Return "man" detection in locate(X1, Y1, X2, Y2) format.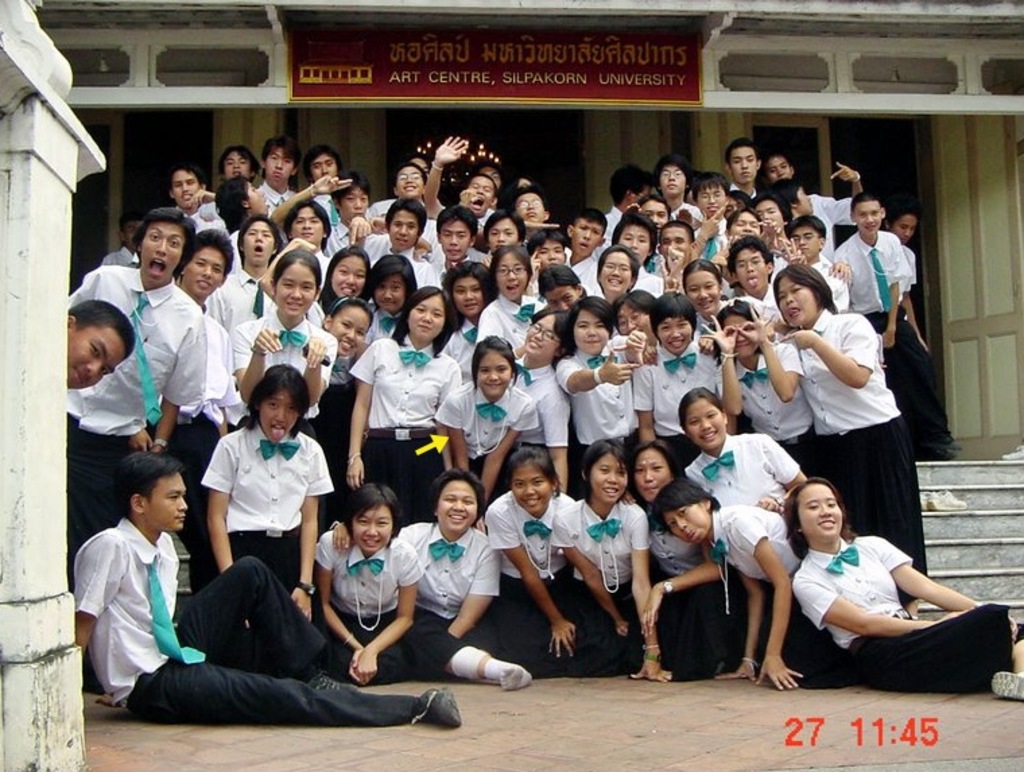
locate(67, 206, 209, 590).
